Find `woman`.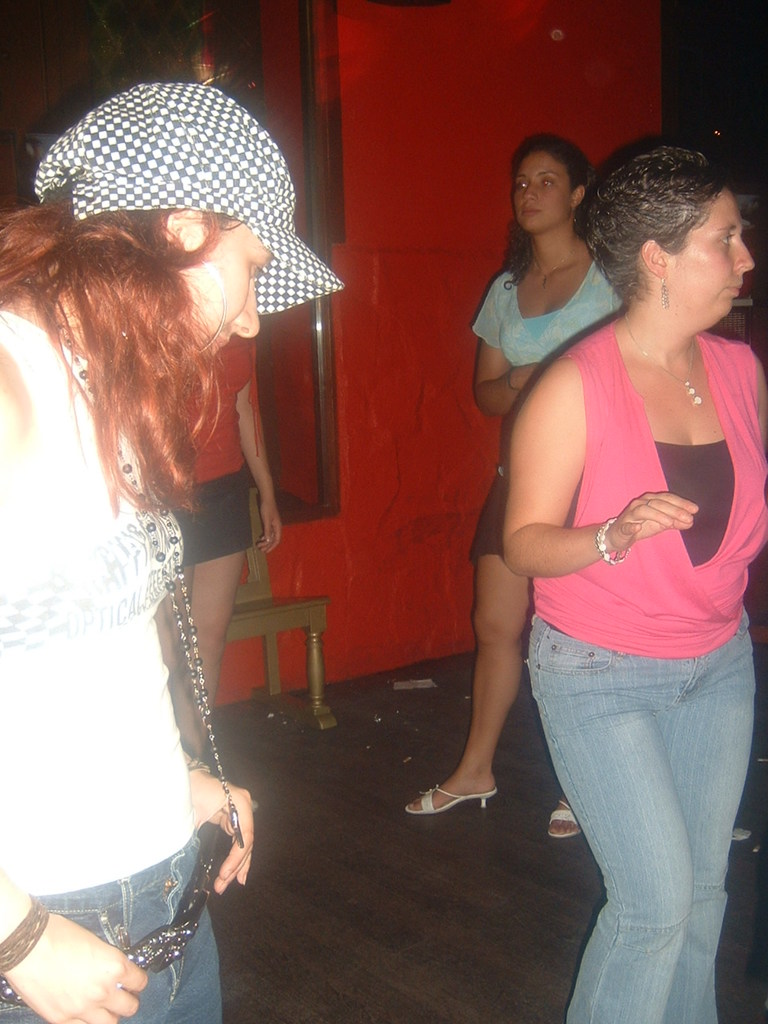
box=[0, 175, 278, 1020].
